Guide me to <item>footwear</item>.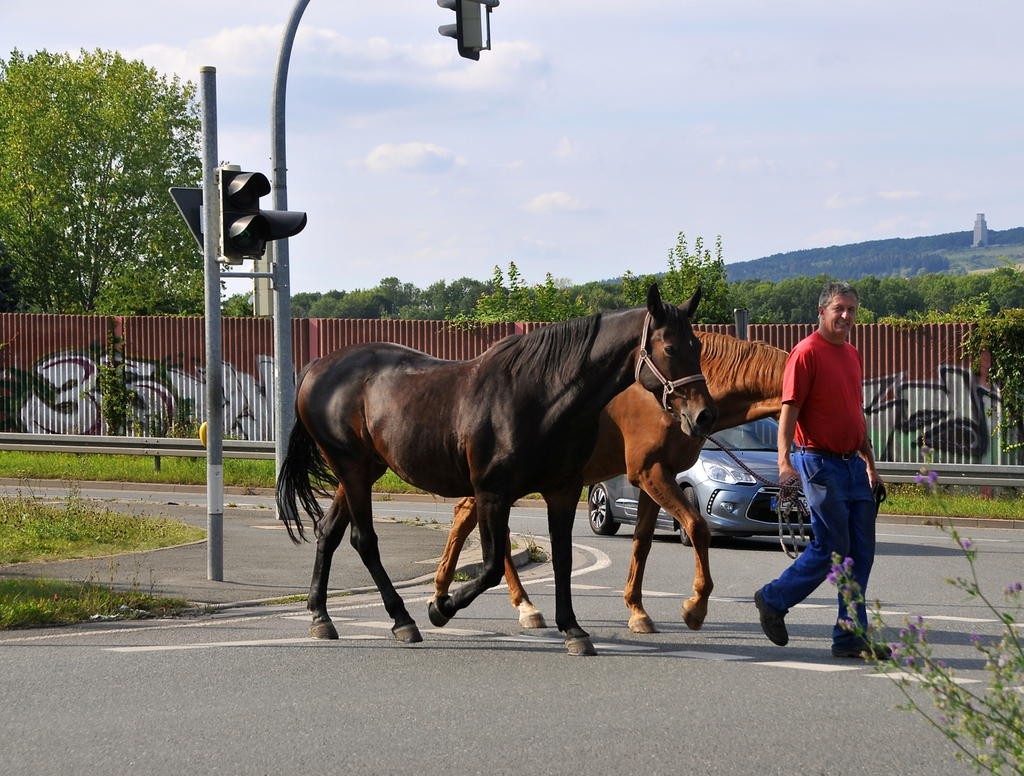
Guidance: box(829, 629, 900, 661).
